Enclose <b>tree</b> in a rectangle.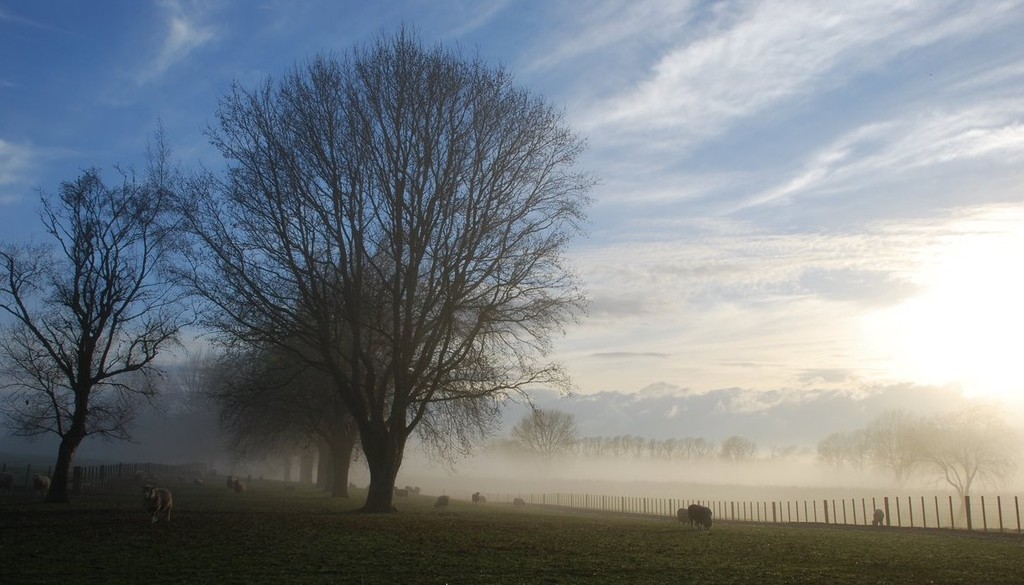
bbox(856, 399, 940, 506).
